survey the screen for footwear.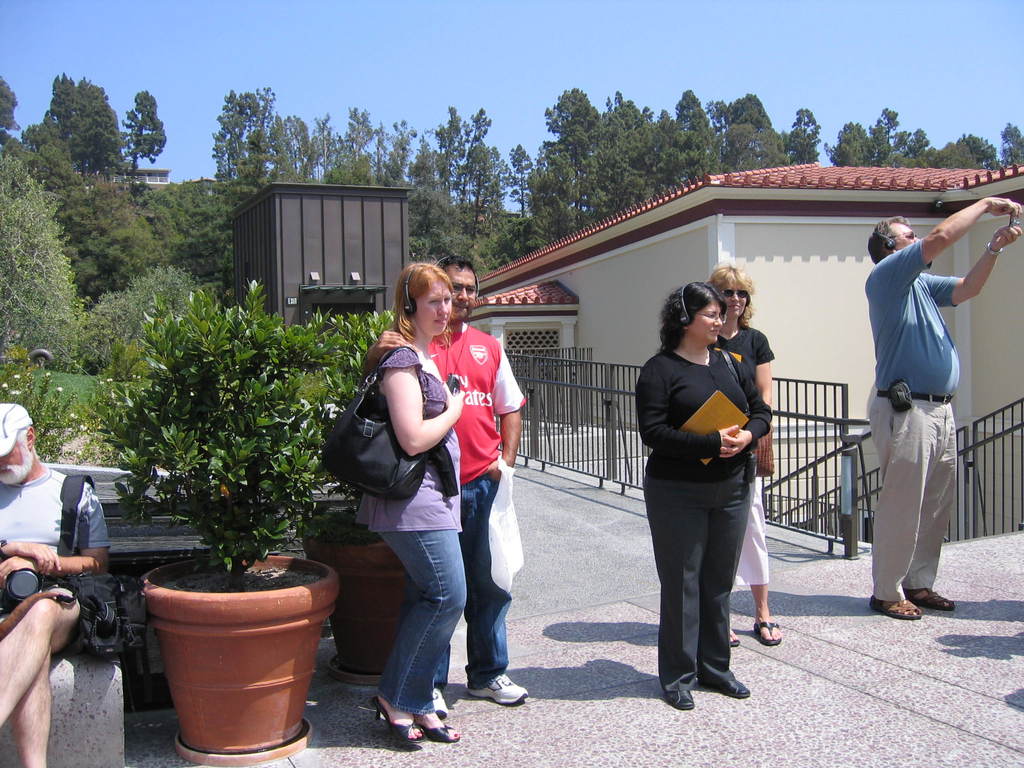
Survey found: (752, 612, 783, 646).
